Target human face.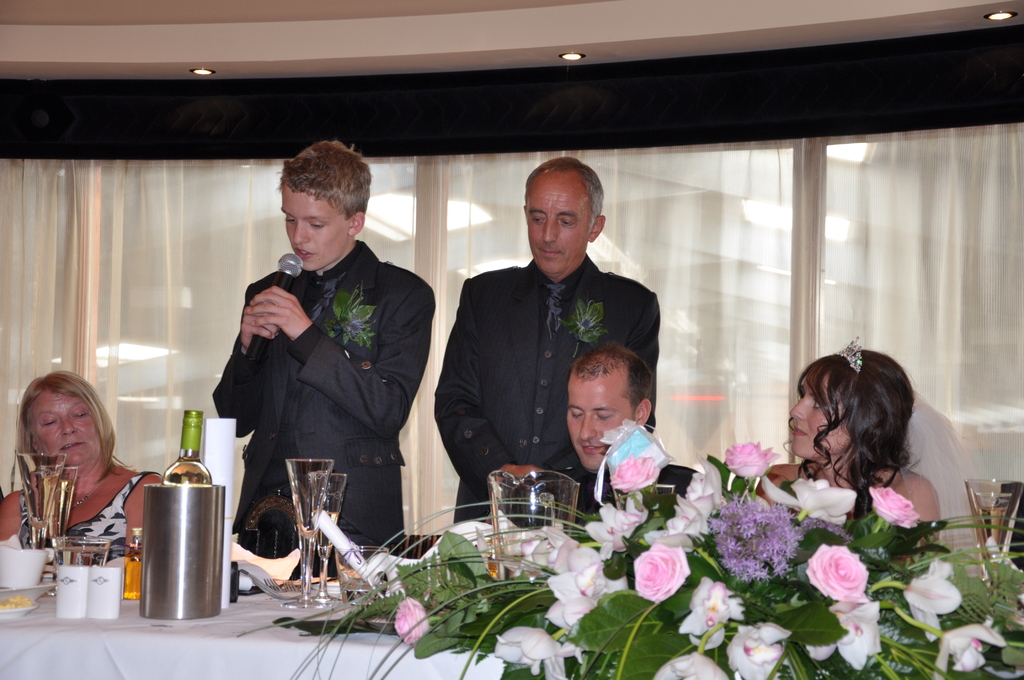
Target region: bbox=[280, 181, 347, 271].
